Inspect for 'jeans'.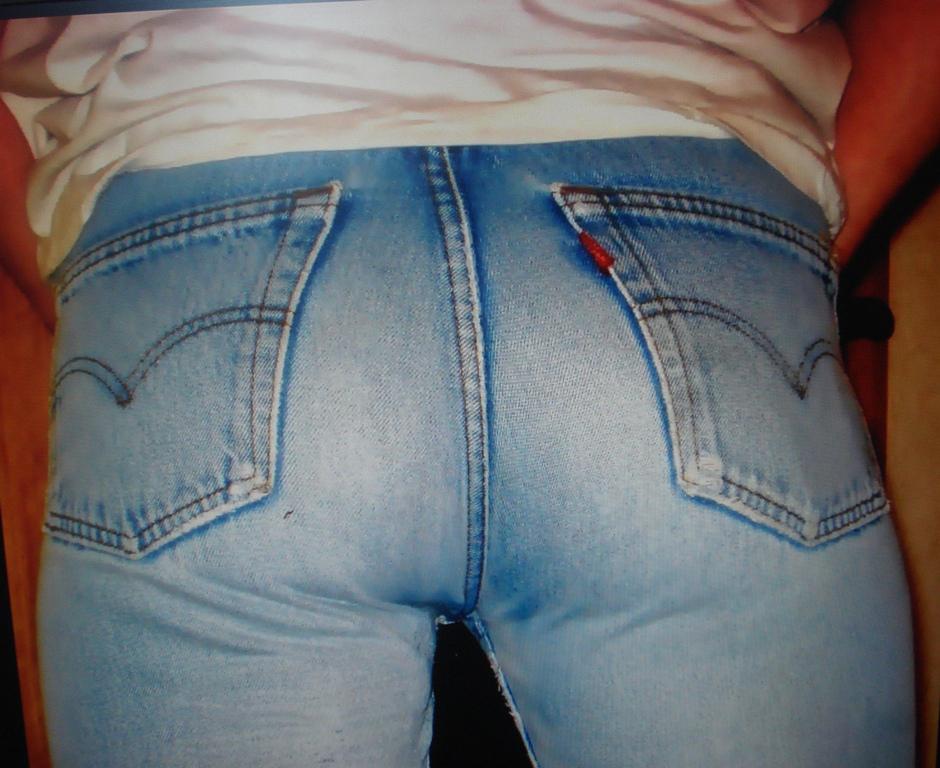
Inspection: BBox(38, 142, 919, 767).
